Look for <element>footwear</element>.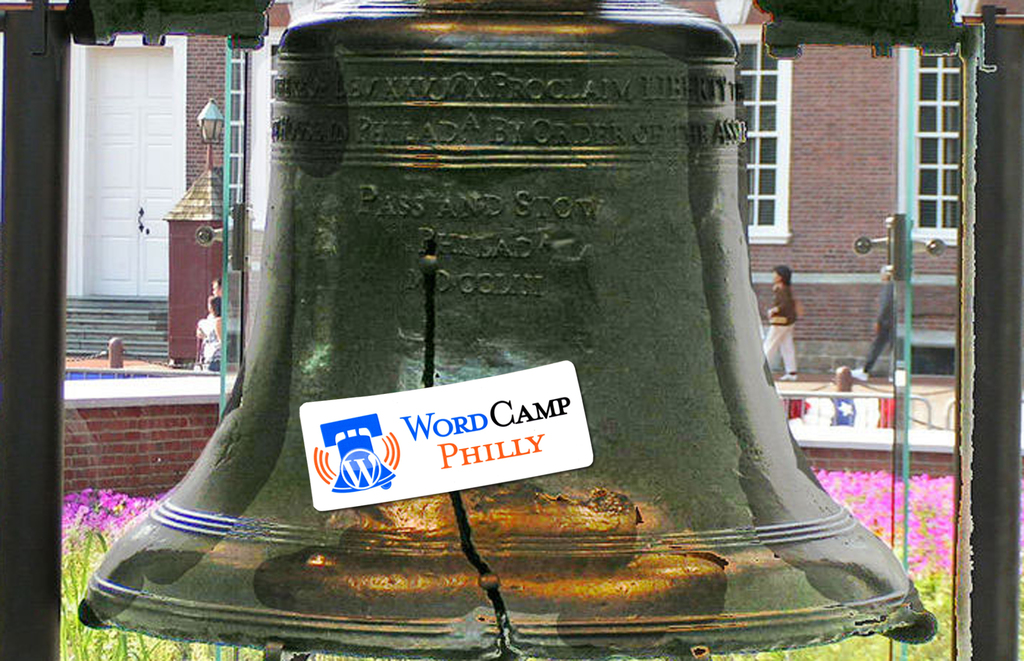
Found: detection(780, 370, 799, 383).
